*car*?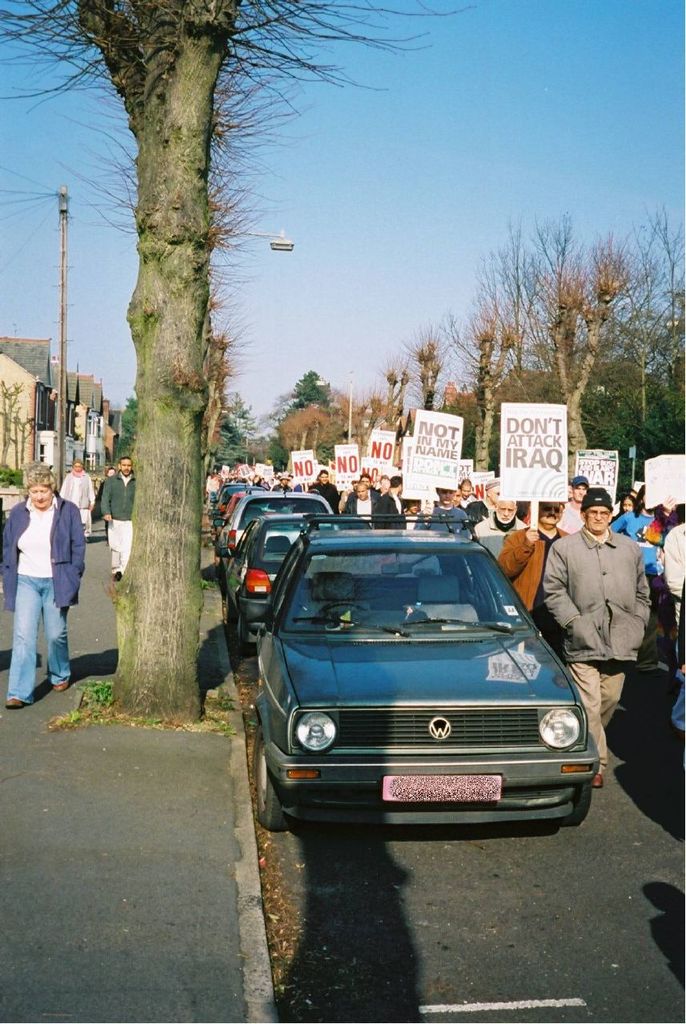
(x1=252, y1=509, x2=604, y2=836)
